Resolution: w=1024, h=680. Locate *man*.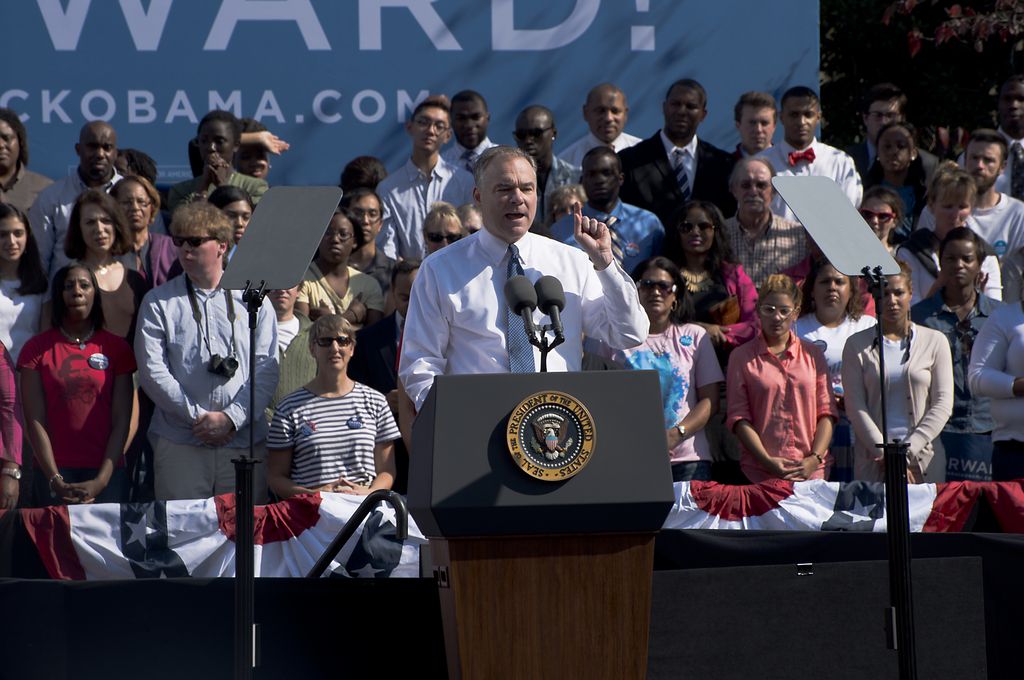
[x1=760, y1=80, x2=875, y2=219].
